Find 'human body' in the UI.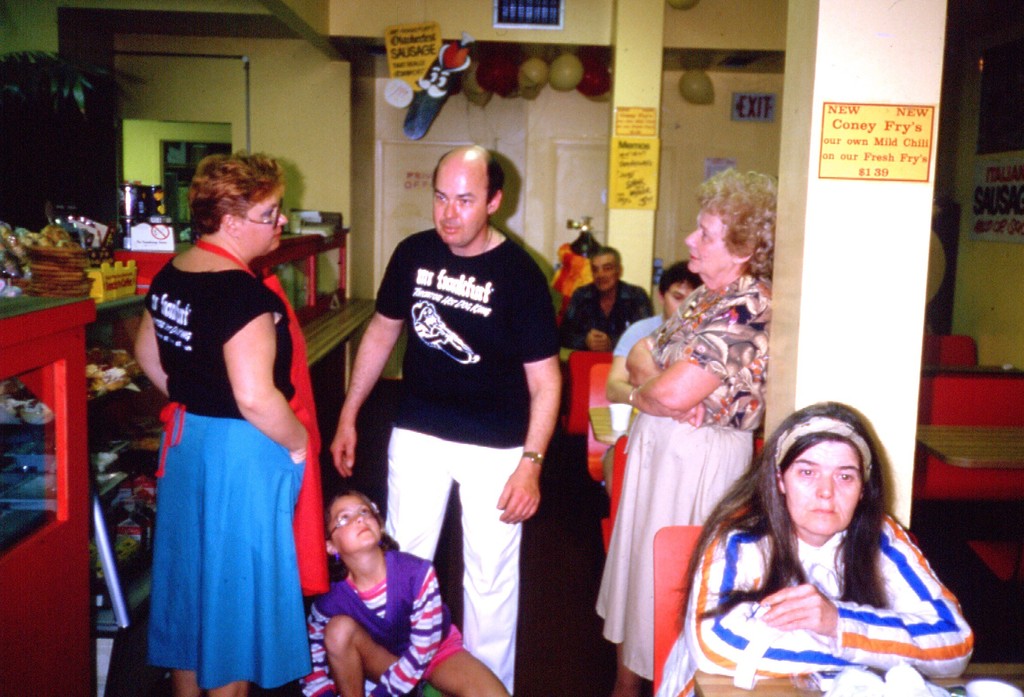
UI element at 349:144:563:687.
